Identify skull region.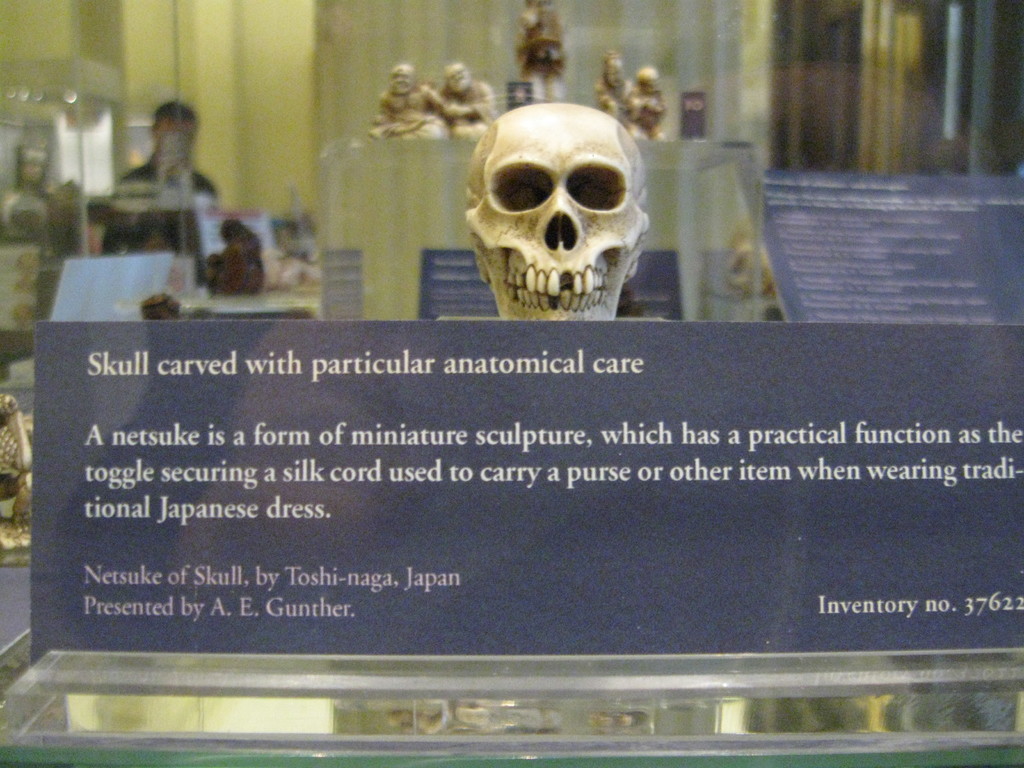
Region: (458,95,648,325).
